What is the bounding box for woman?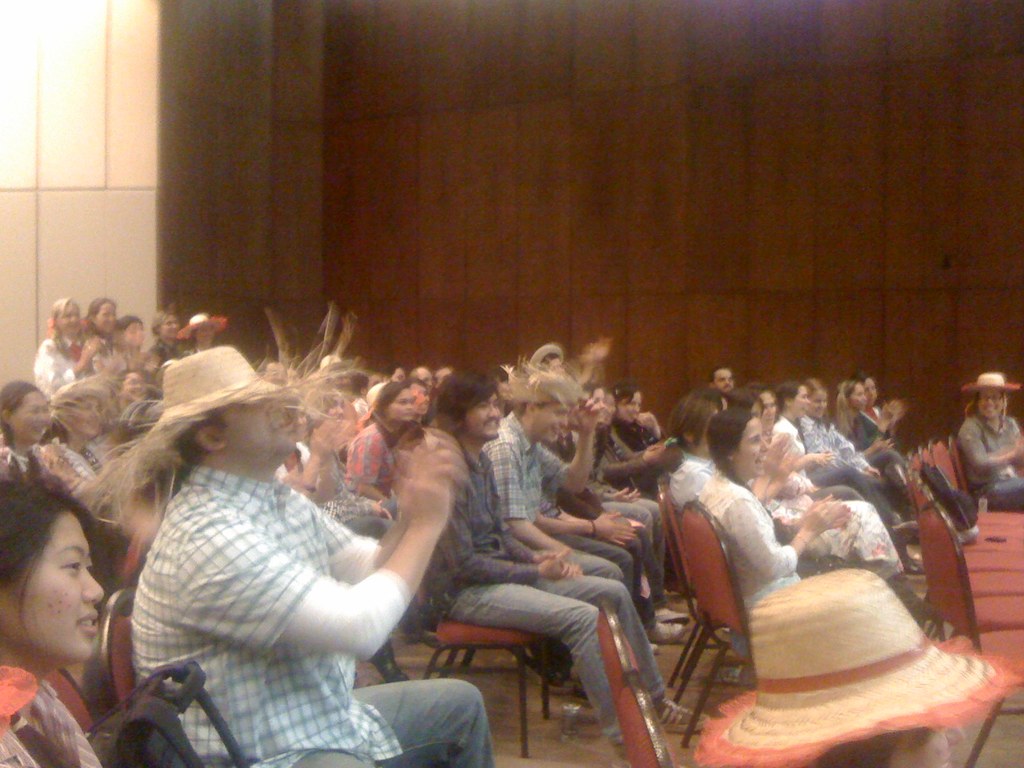
locate(756, 390, 903, 581).
